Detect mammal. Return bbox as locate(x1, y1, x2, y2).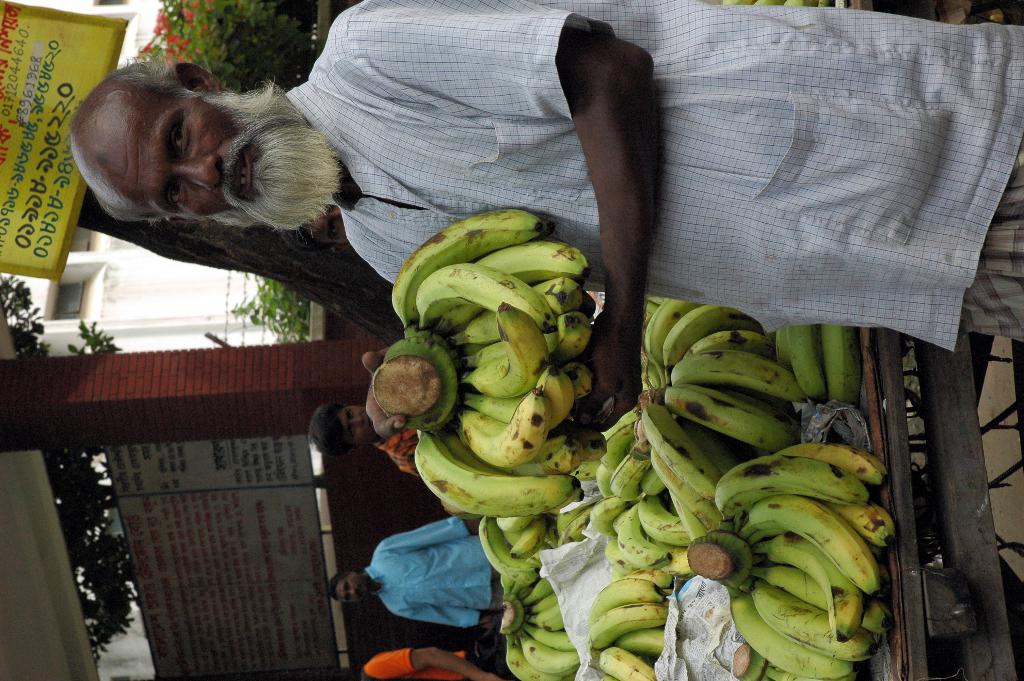
locate(323, 514, 508, 627).
